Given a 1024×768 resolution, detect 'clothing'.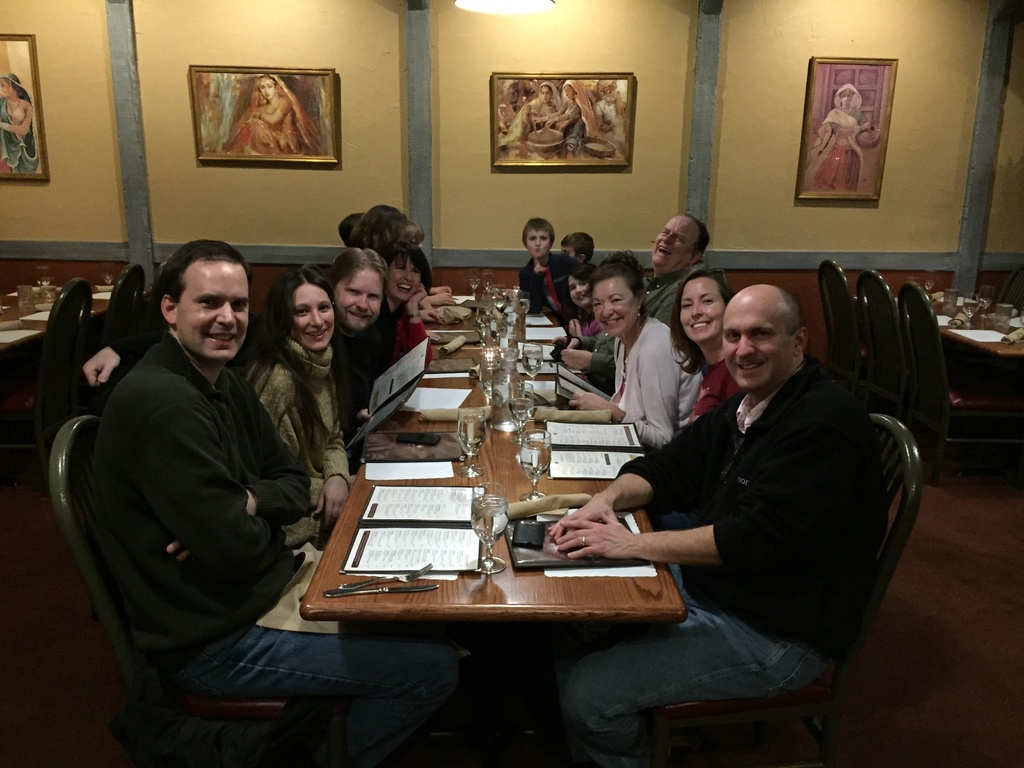
locate(502, 82, 559, 145).
